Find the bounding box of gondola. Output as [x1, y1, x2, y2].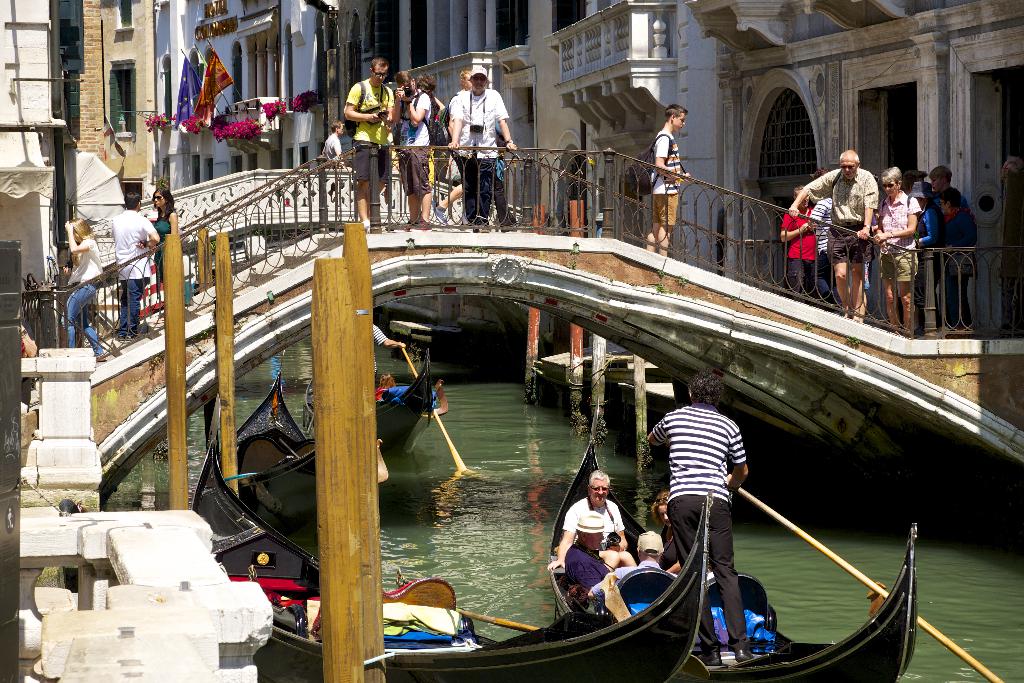
[298, 344, 453, 460].
